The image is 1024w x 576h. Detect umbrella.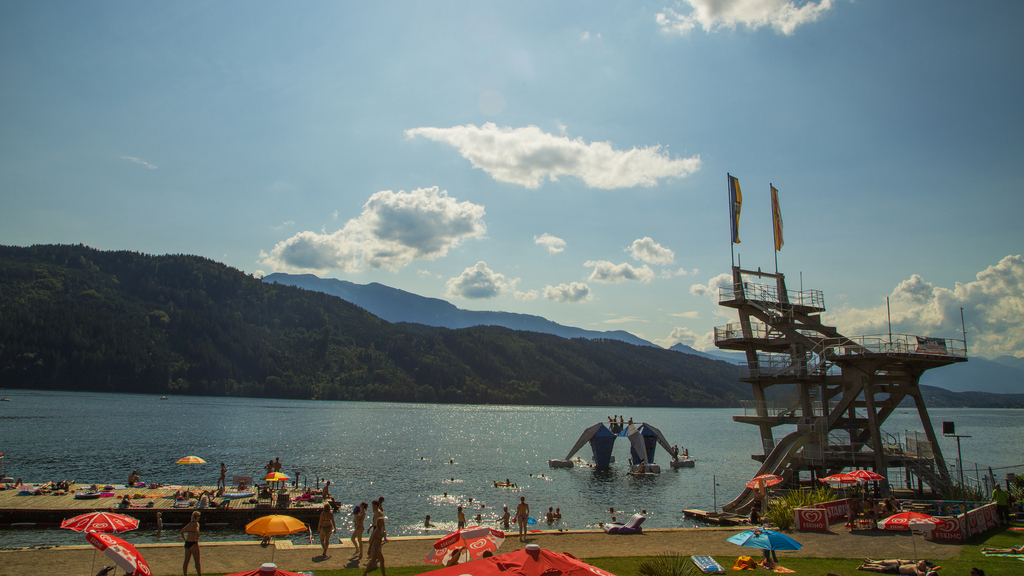
Detection: <region>414, 547, 616, 575</region>.
